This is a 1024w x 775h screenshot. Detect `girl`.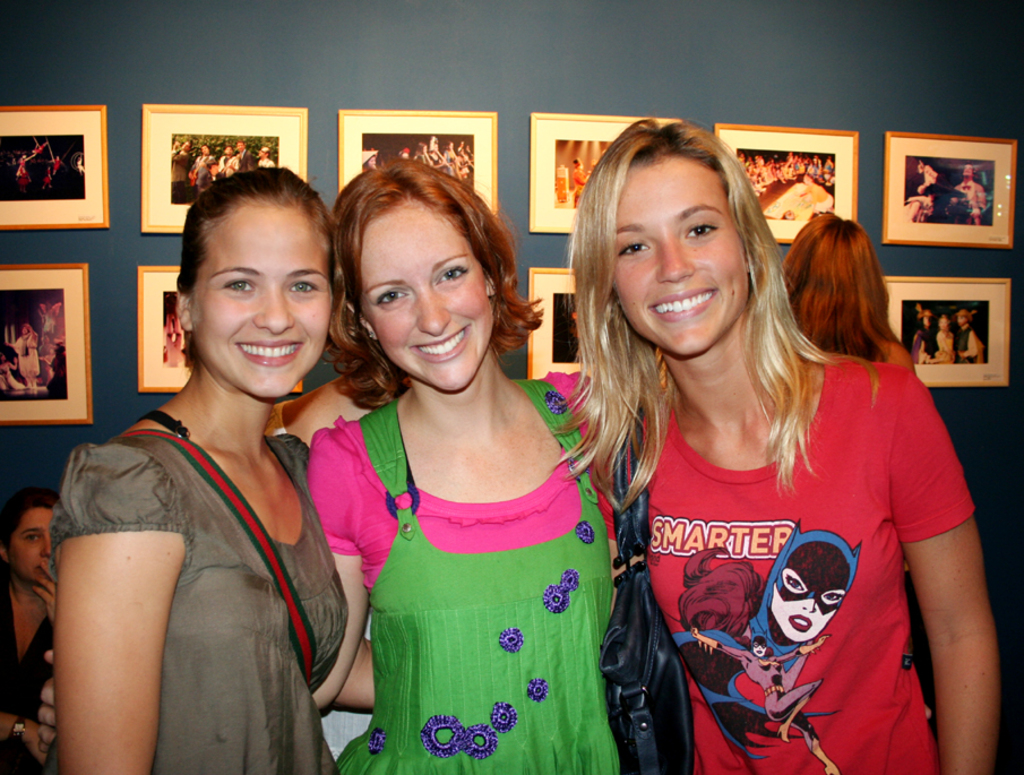
BBox(41, 163, 636, 774).
